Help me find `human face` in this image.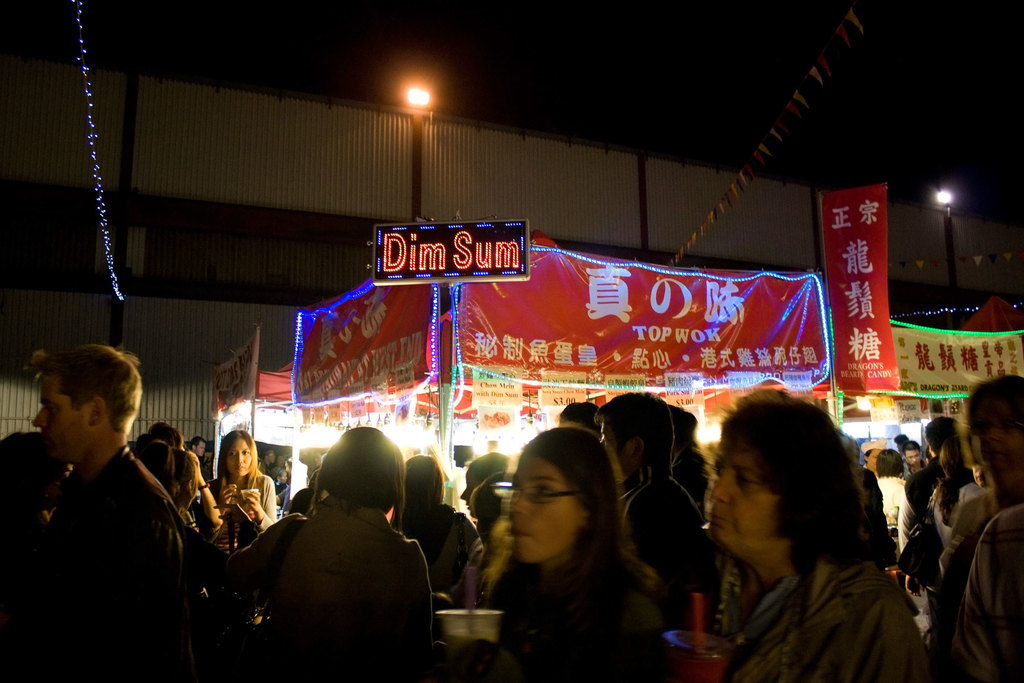
Found it: BBox(712, 447, 775, 543).
